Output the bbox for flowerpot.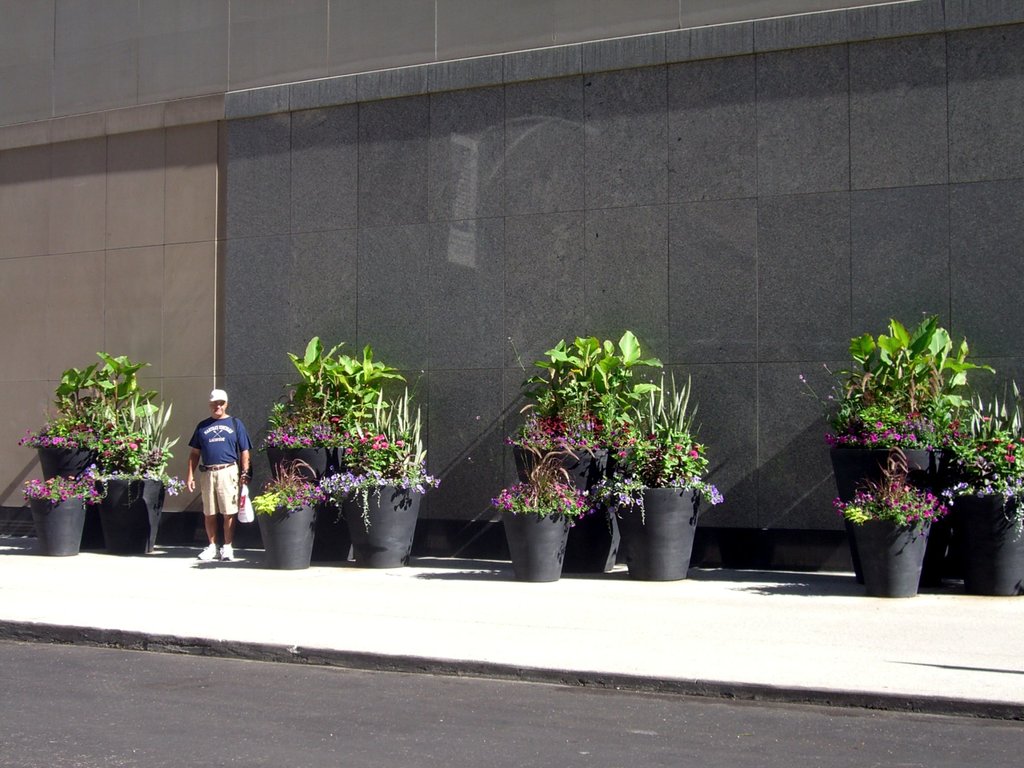
(513,444,619,572).
